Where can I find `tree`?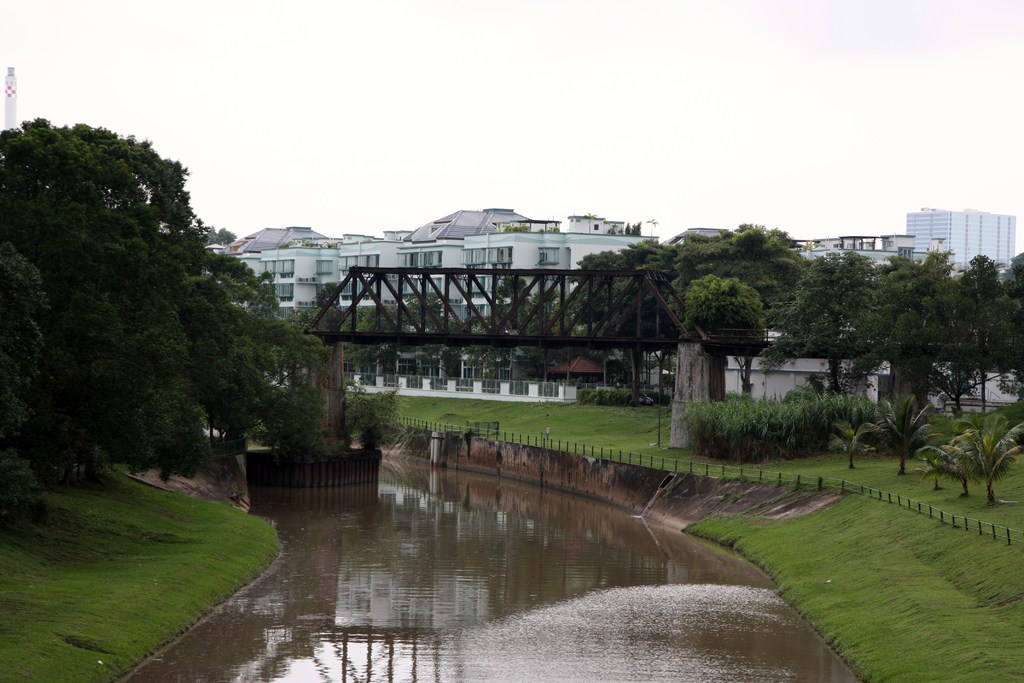
You can find it at {"x1": 916, "y1": 413, "x2": 1023, "y2": 502}.
